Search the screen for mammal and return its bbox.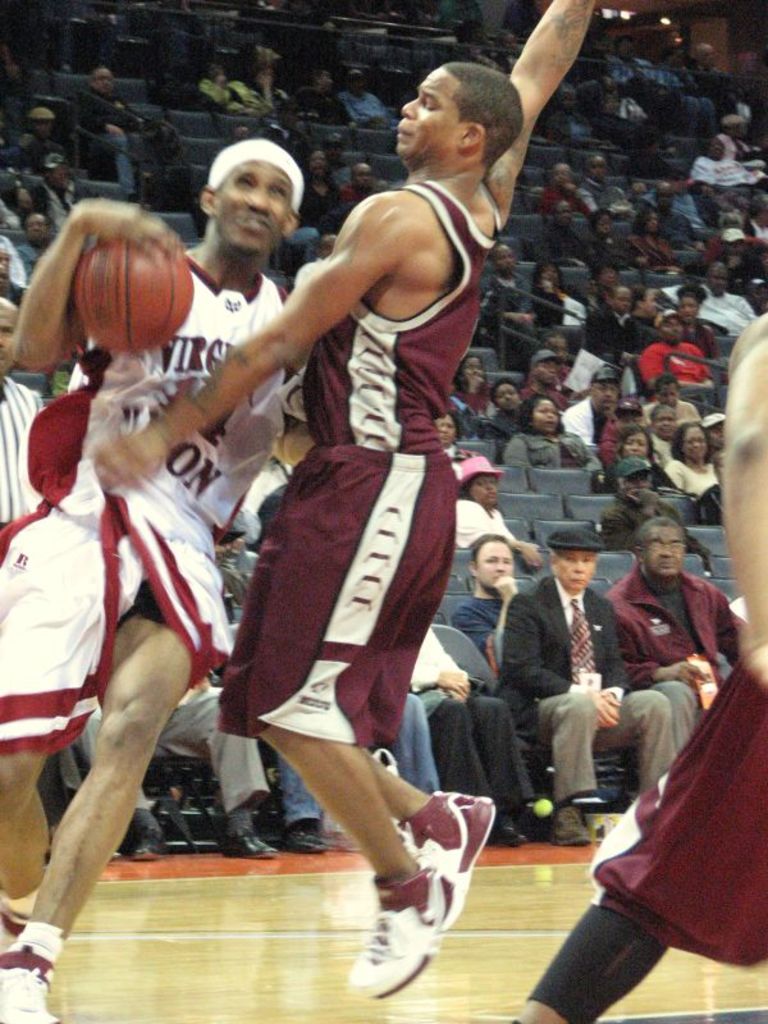
Found: x1=91, y1=0, x2=596, y2=1001.
